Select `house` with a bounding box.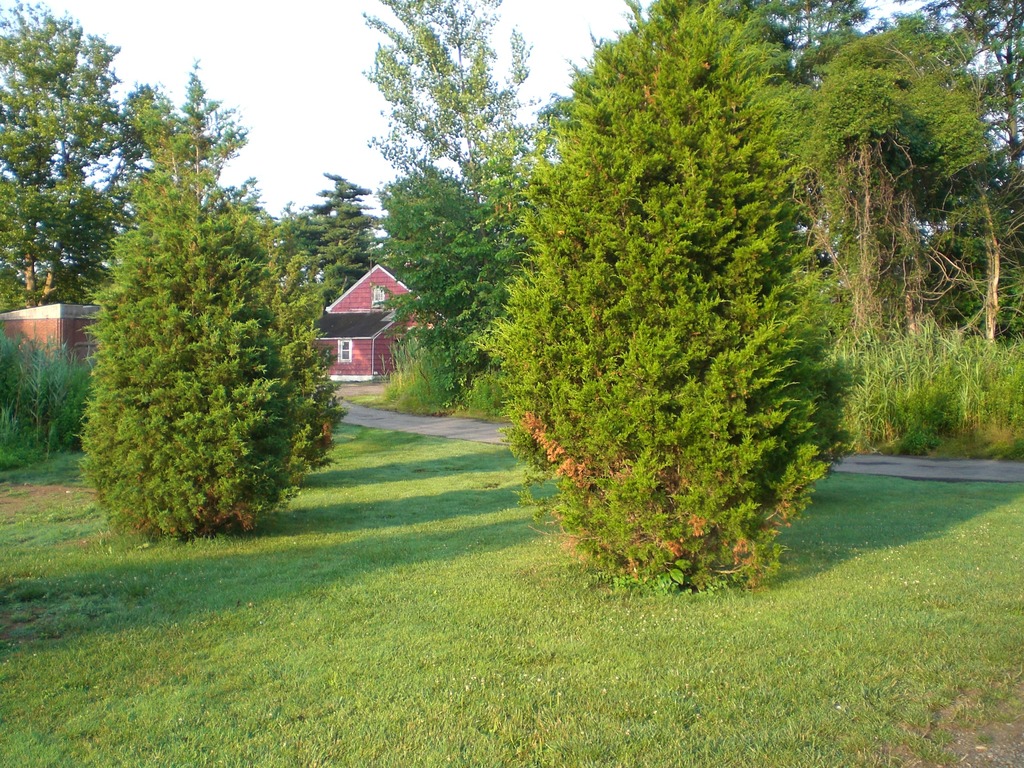
[303,260,421,381].
